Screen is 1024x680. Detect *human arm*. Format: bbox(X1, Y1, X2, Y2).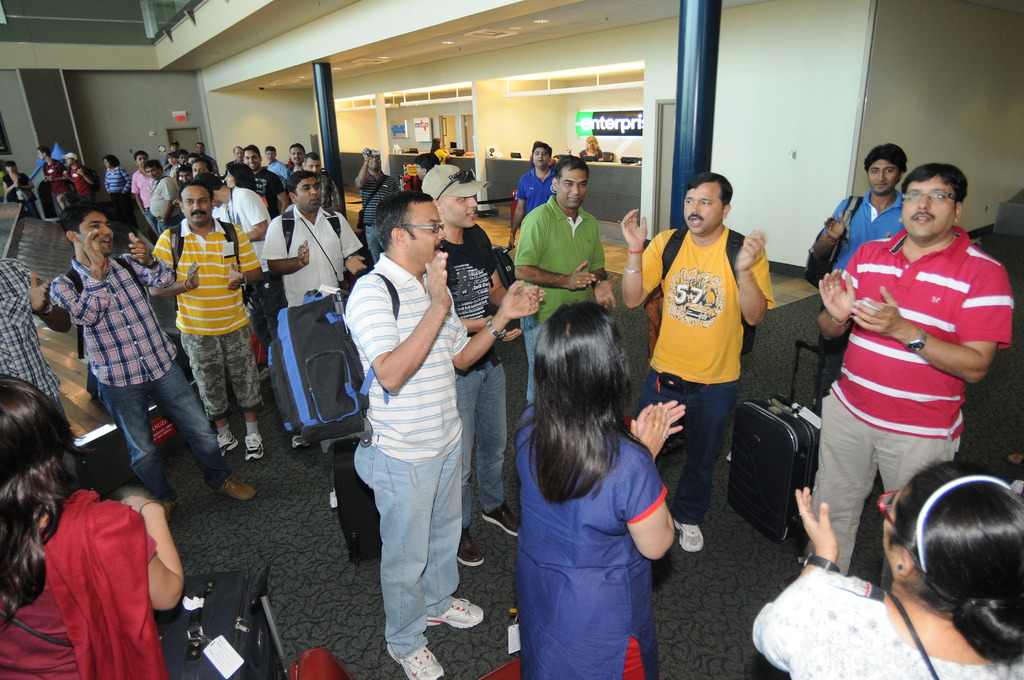
bbox(120, 166, 130, 199).
